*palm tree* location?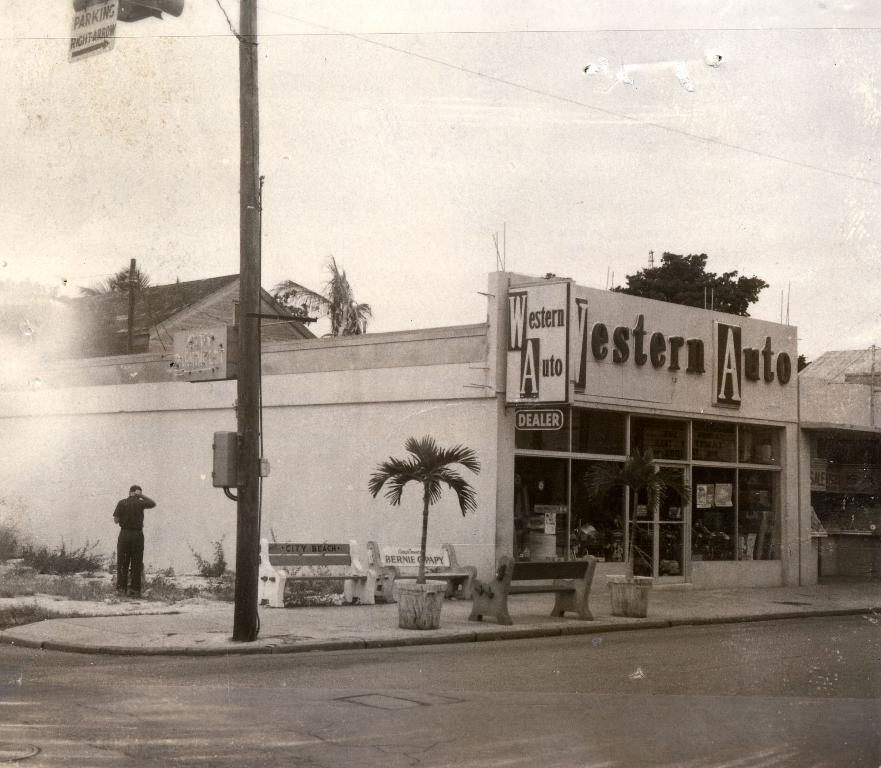
360,432,481,597
